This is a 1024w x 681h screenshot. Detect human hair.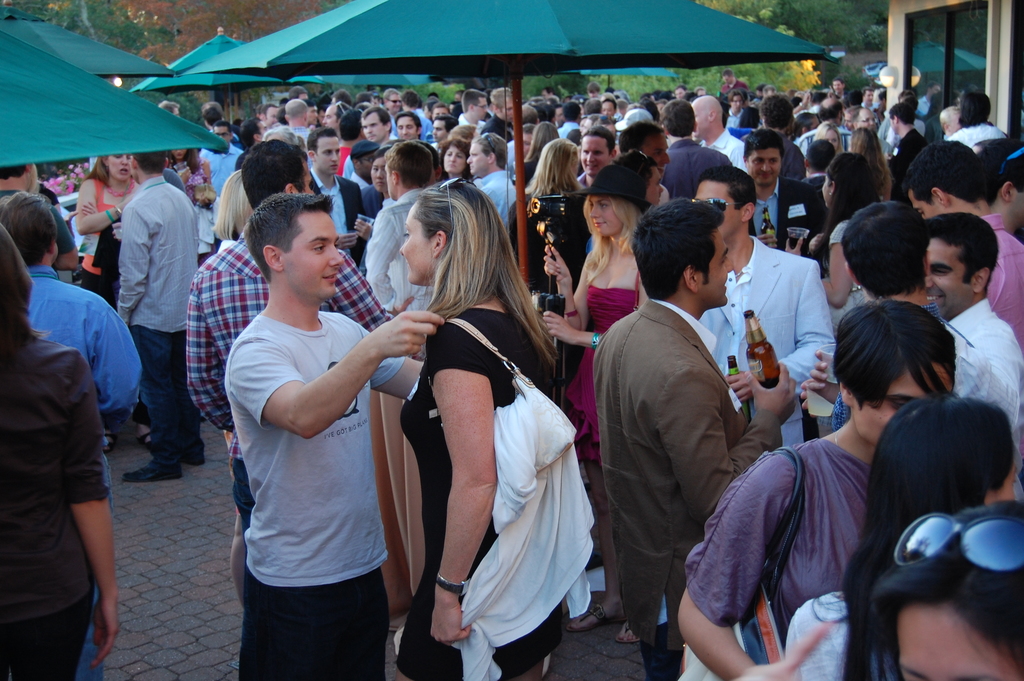
828,301,962,404.
